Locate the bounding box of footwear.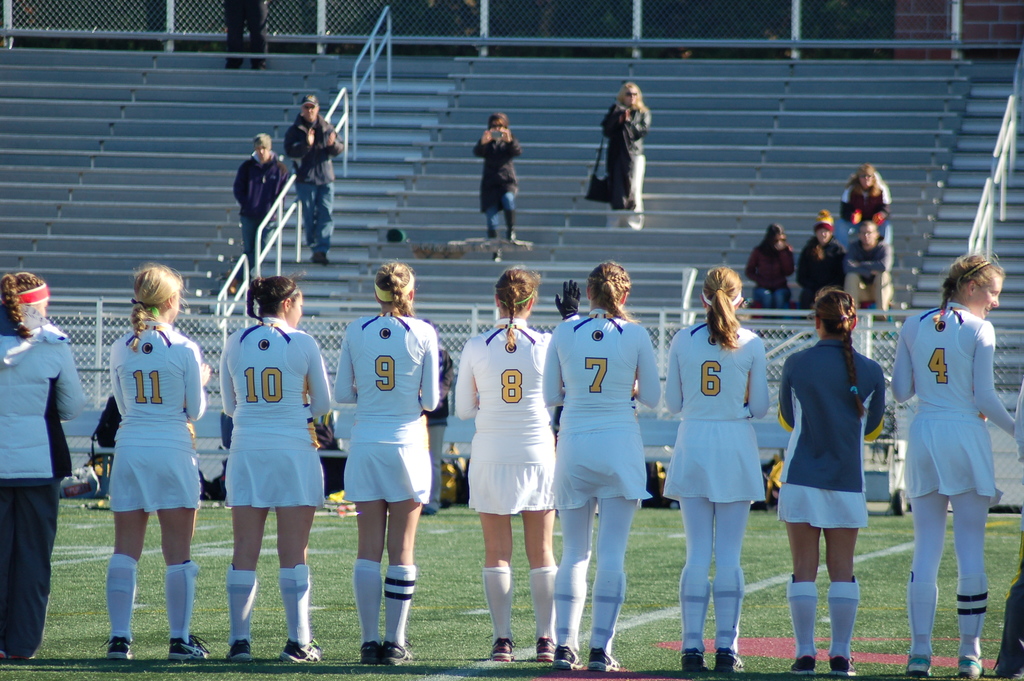
Bounding box: 714:645:739:666.
